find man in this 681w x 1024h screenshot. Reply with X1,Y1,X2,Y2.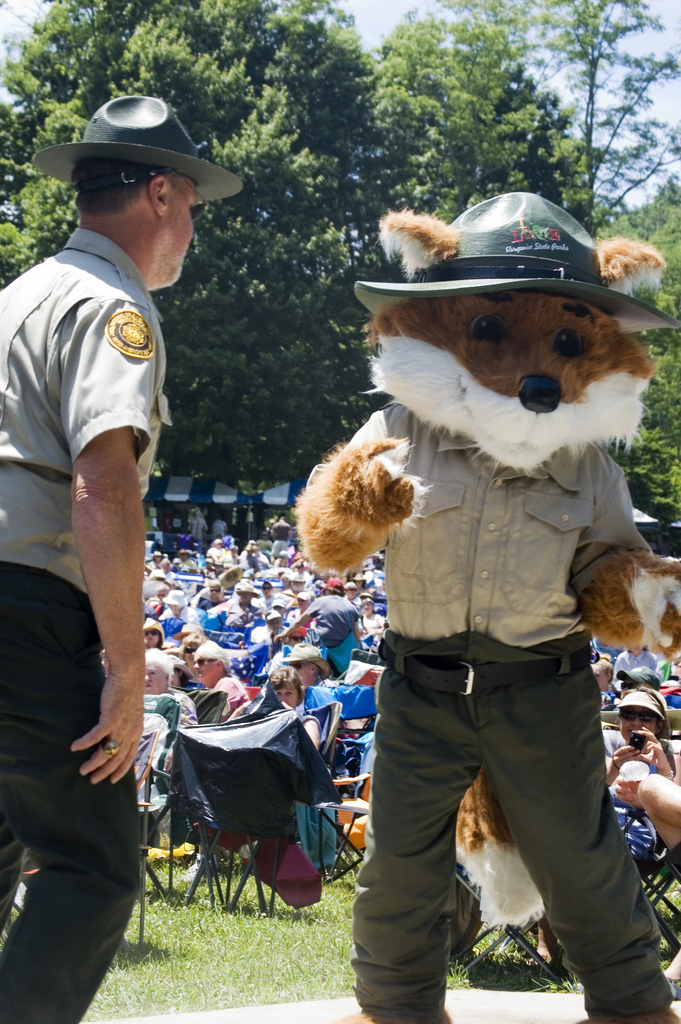
0,86,245,1023.
